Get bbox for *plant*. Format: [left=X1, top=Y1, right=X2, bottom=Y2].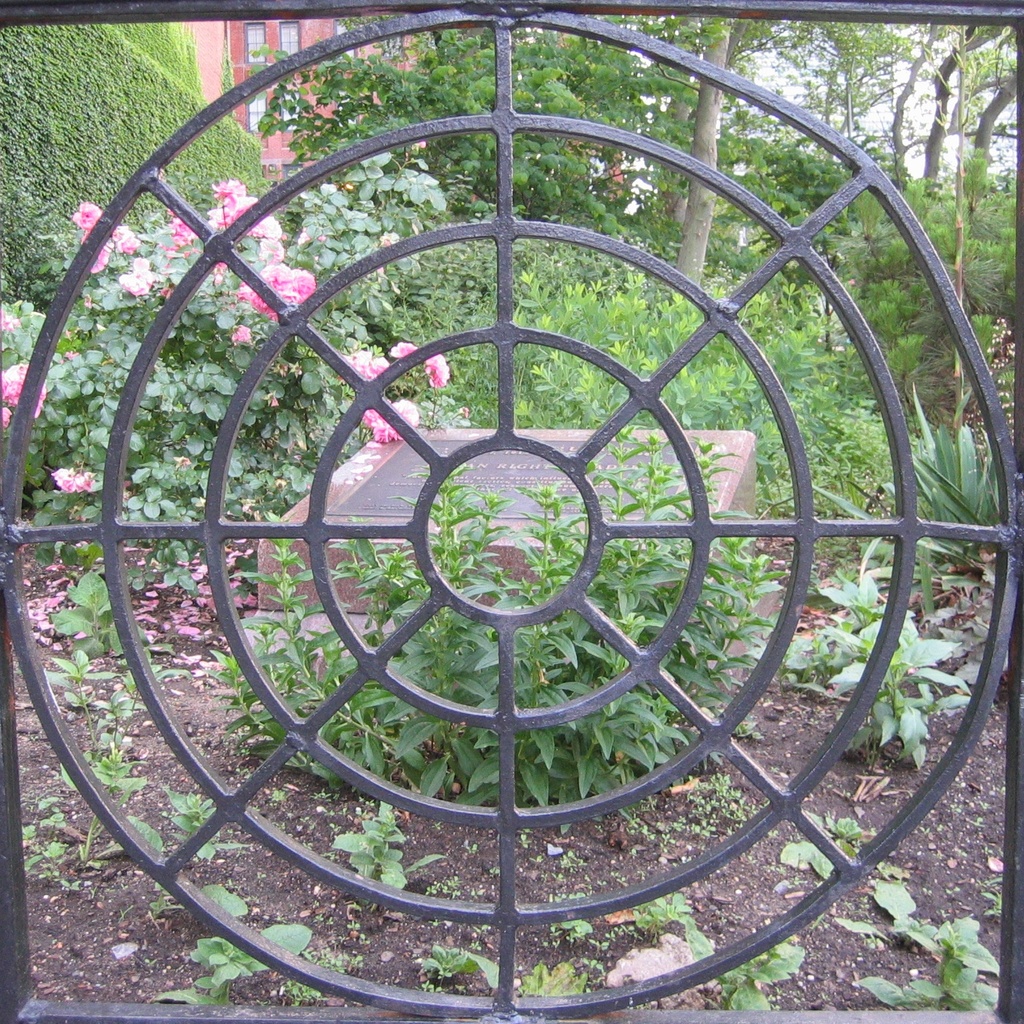
[left=617, top=885, right=731, bottom=964].
